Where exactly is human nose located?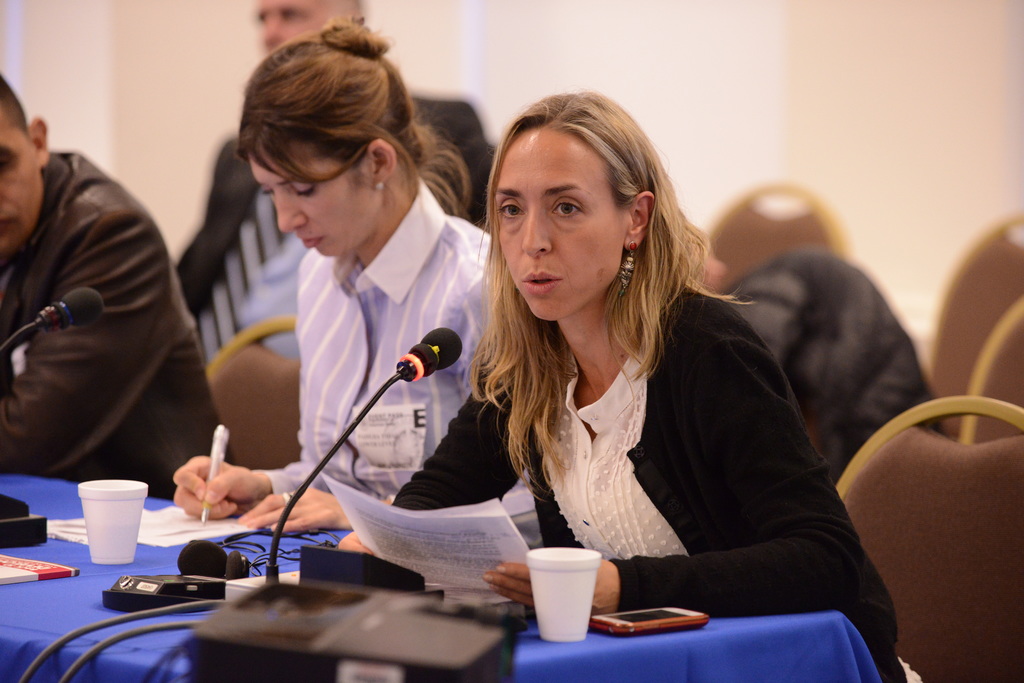
Its bounding box is [523, 205, 553, 256].
